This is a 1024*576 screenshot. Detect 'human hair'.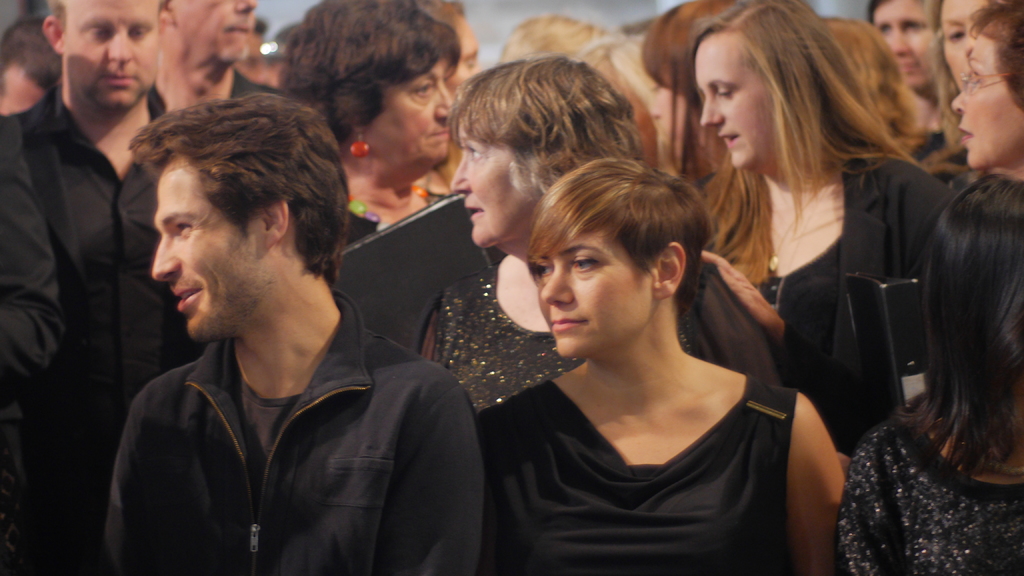
{"left": 619, "top": 13, "right": 656, "bottom": 30}.
